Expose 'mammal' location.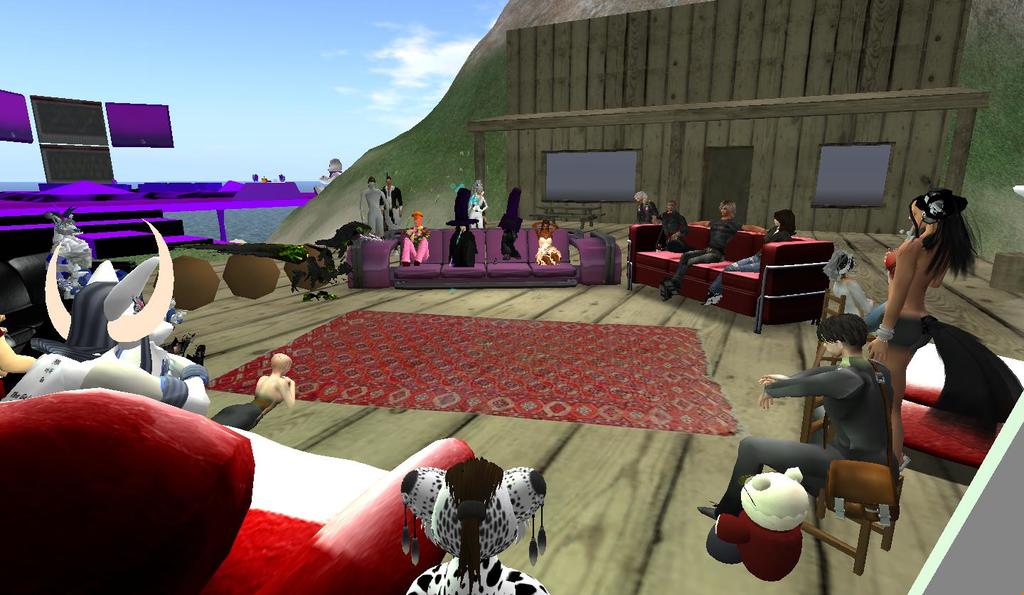
Exposed at <box>695,313,894,520</box>.
